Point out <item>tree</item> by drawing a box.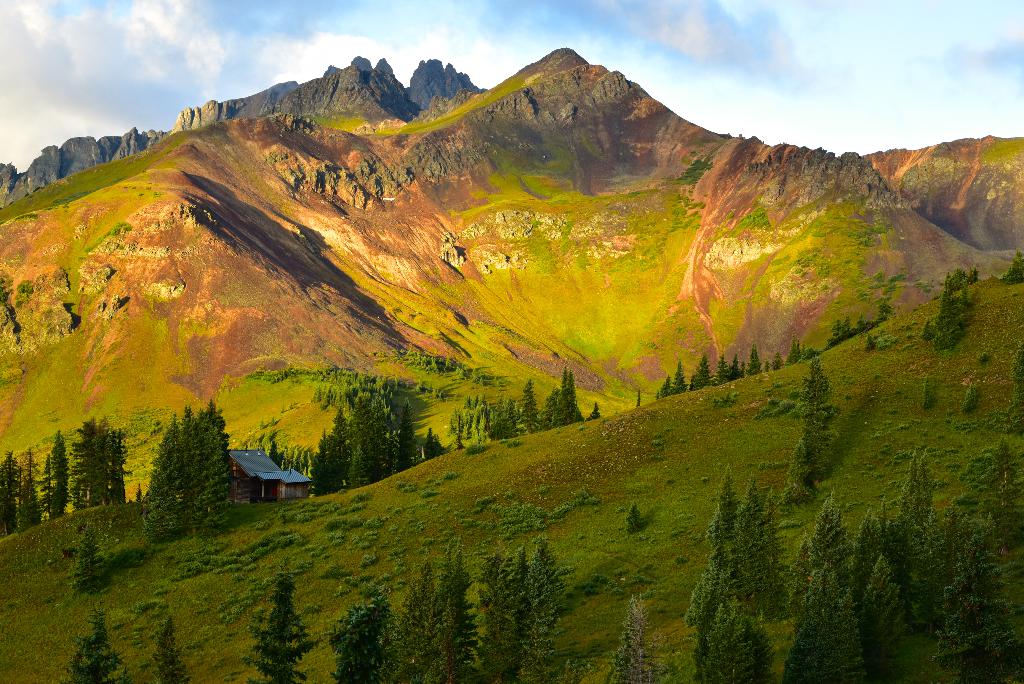
crop(243, 573, 316, 683).
